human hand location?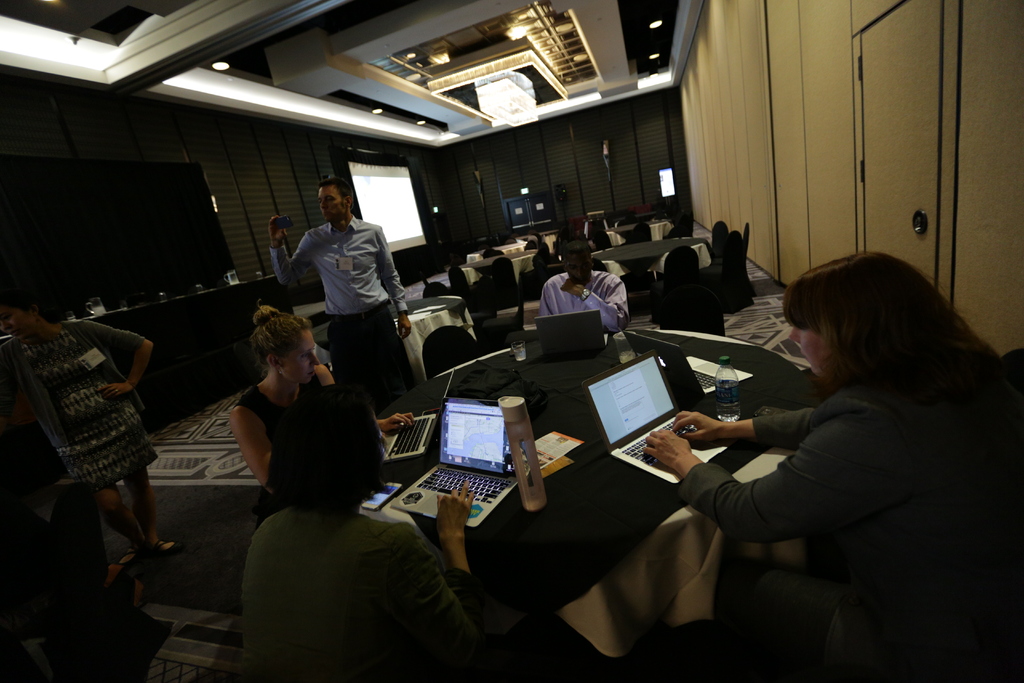
crop(434, 478, 477, 547)
